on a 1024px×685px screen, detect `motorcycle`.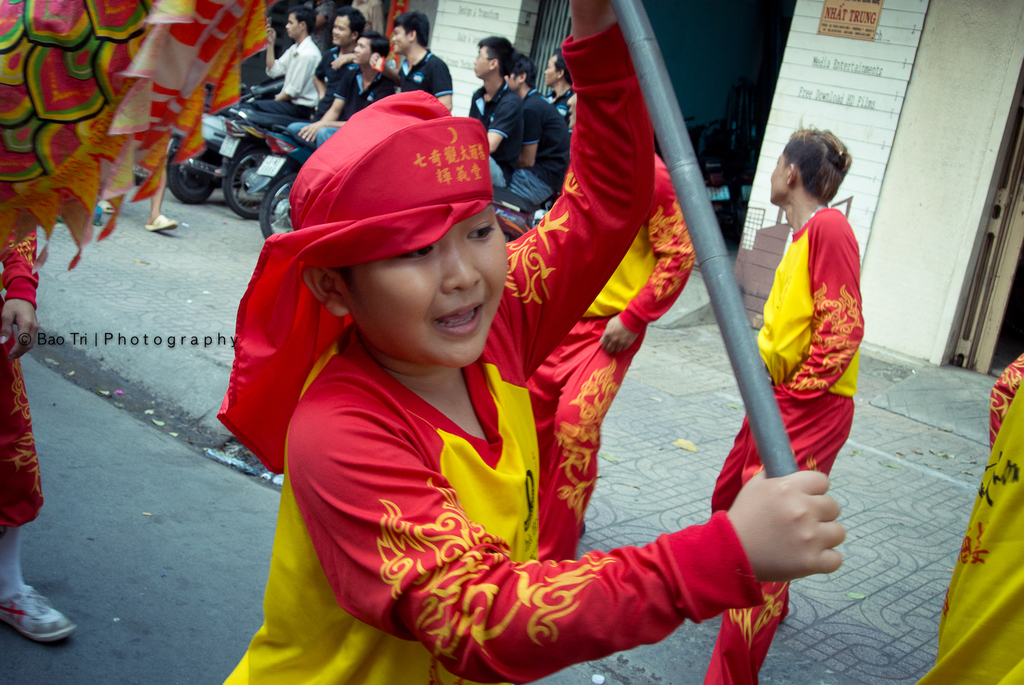
select_region(219, 109, 274, 213).
